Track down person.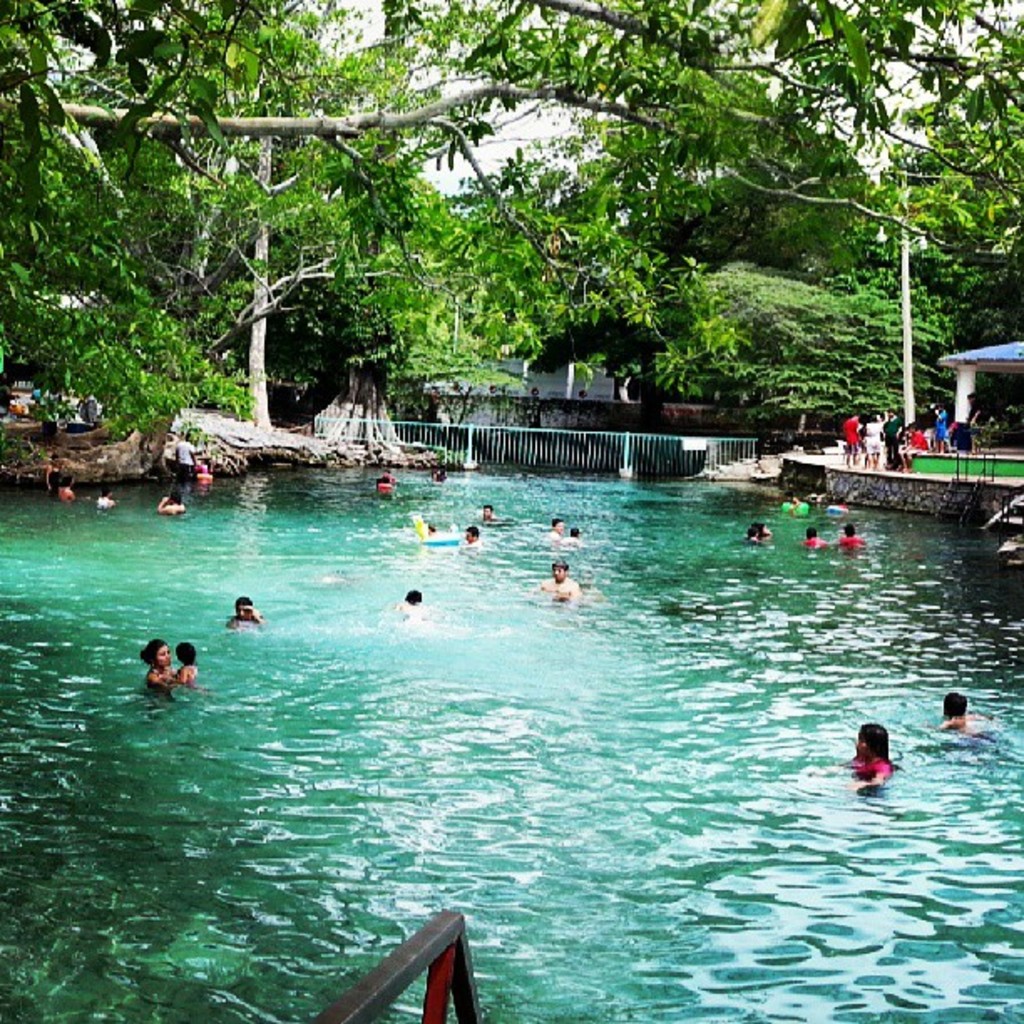
Tracked to left=177, top=641, right=201, bottom=684.
